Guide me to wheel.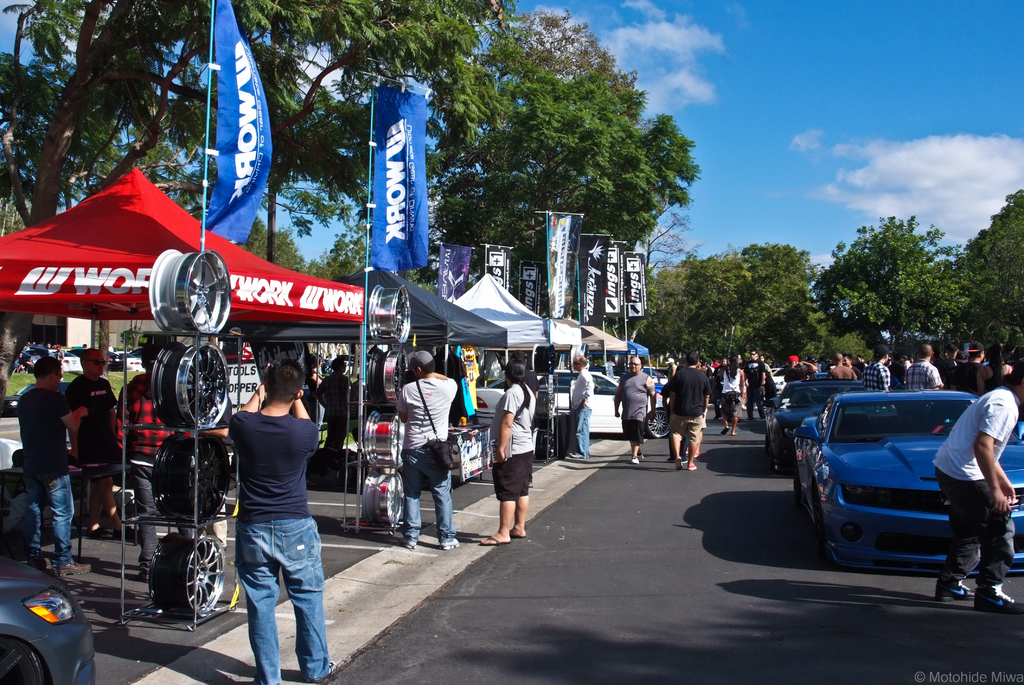
Guidance: 817, 494, 825, 560.
